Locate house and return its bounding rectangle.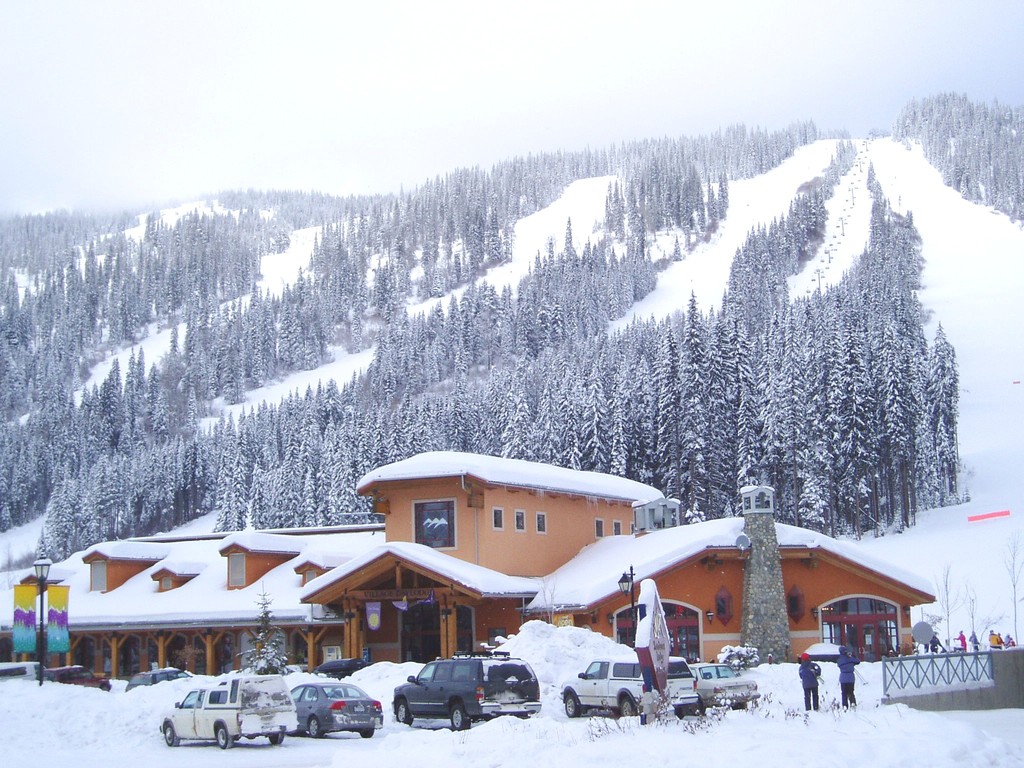
(left=393, top=449, right=637, bottom=575).
